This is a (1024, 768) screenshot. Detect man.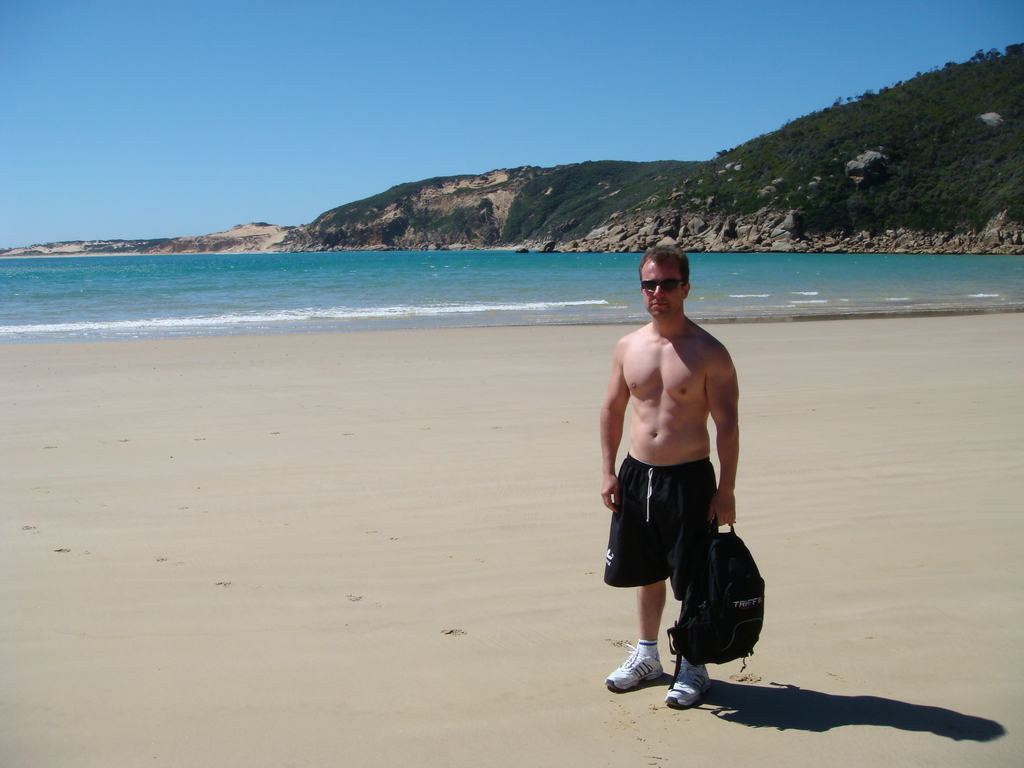
region(602, 253, 760, 718).
